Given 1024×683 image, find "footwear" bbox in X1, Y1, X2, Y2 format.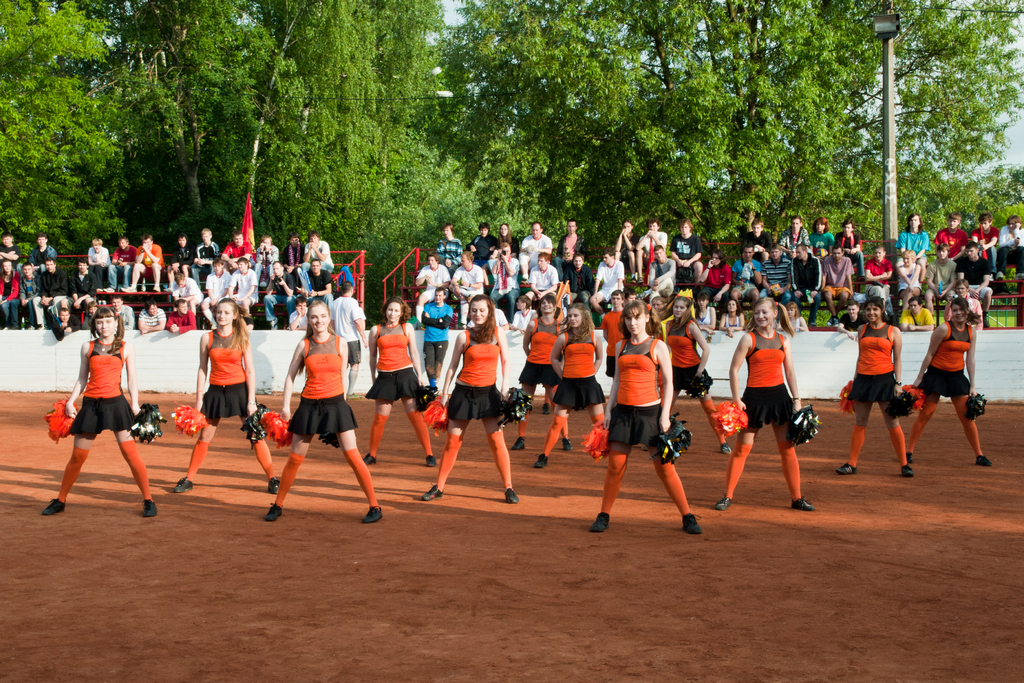
975, 456, 992, 467.
